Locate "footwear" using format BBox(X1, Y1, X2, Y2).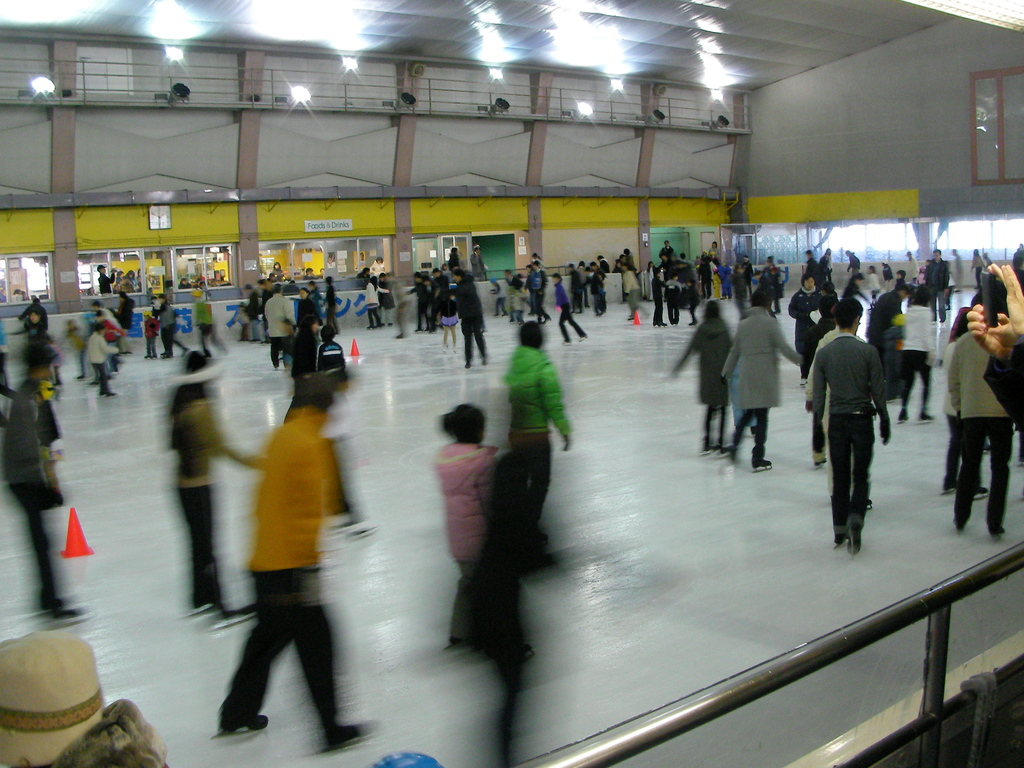
BBox(830, 533, 845, 549).
